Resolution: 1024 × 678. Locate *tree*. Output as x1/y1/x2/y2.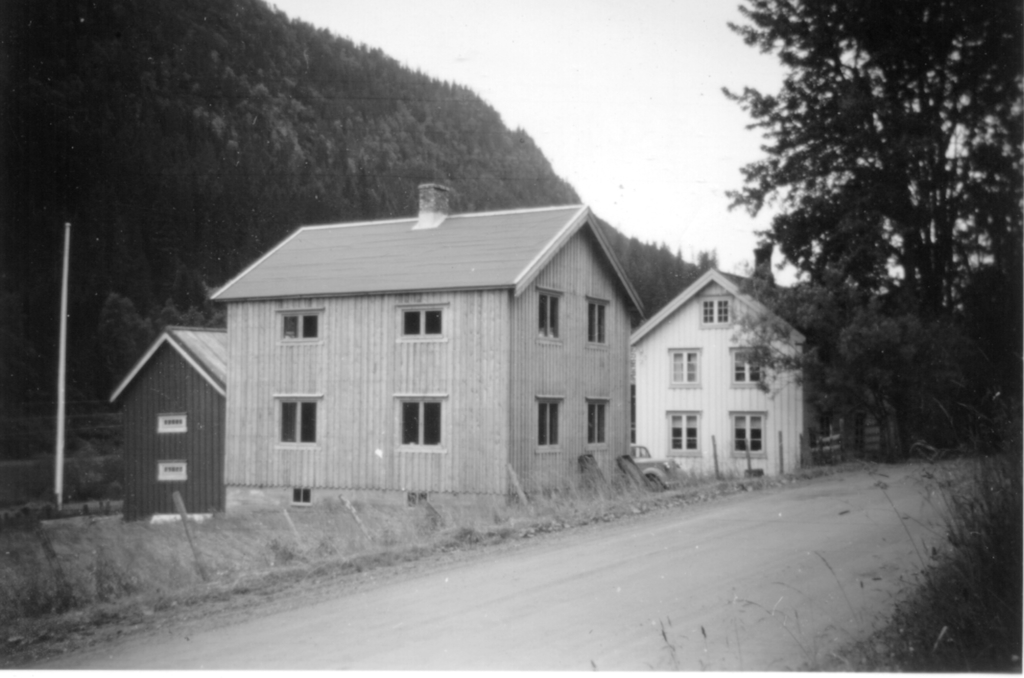
710/18/1001/478.
